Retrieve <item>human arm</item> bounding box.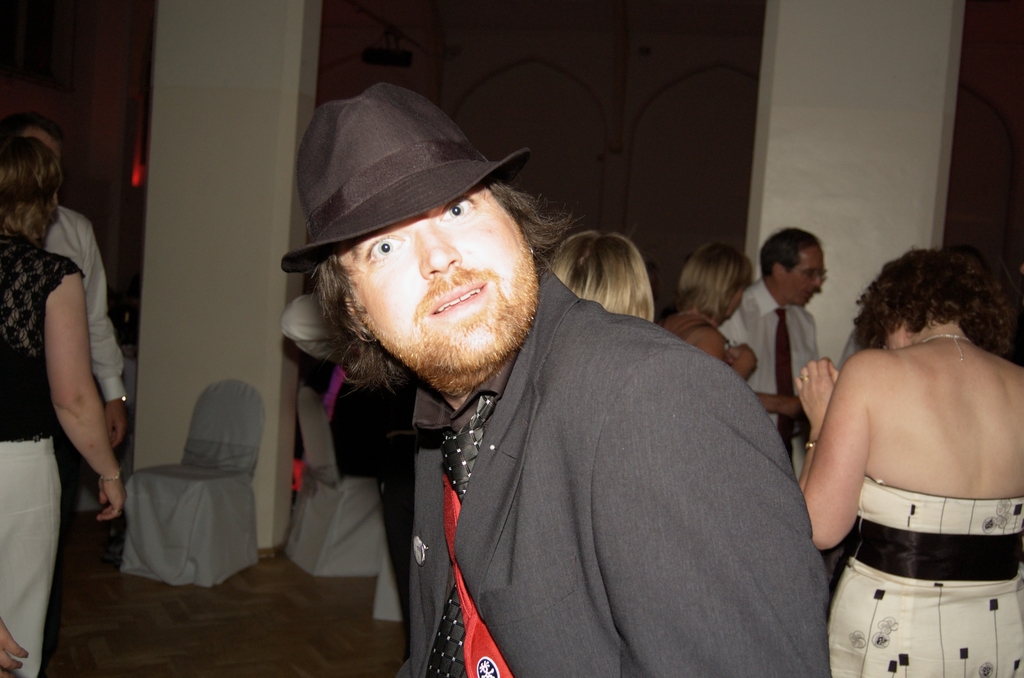
Bounding box: 745,382,801,418.
